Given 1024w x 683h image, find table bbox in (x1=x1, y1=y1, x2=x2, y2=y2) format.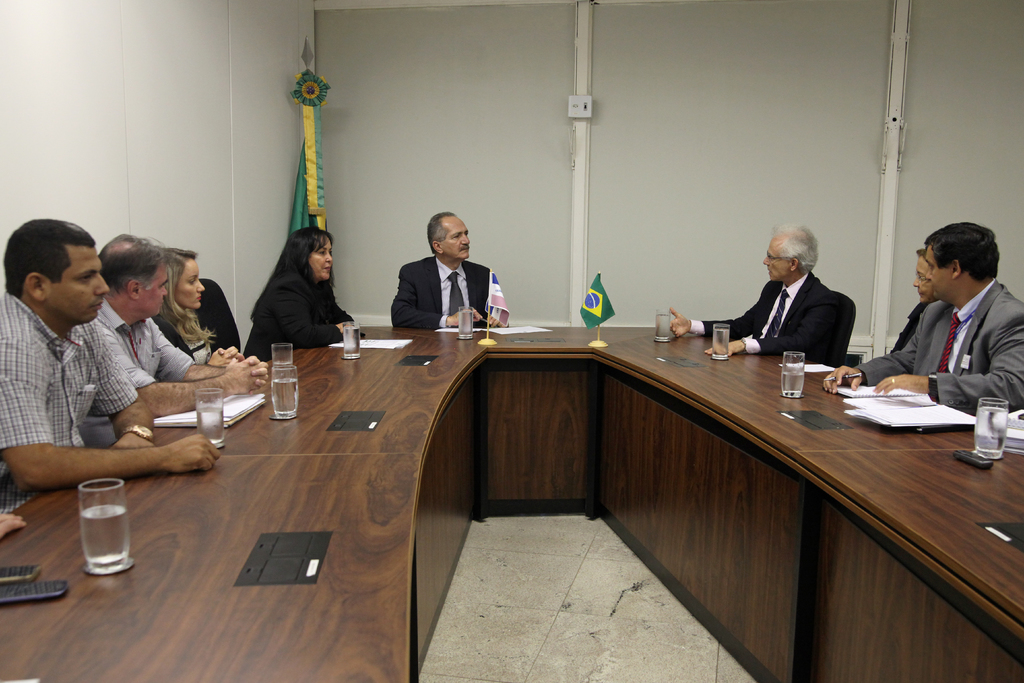
(x1=0, y1=325, x2=1023, y2=682).
